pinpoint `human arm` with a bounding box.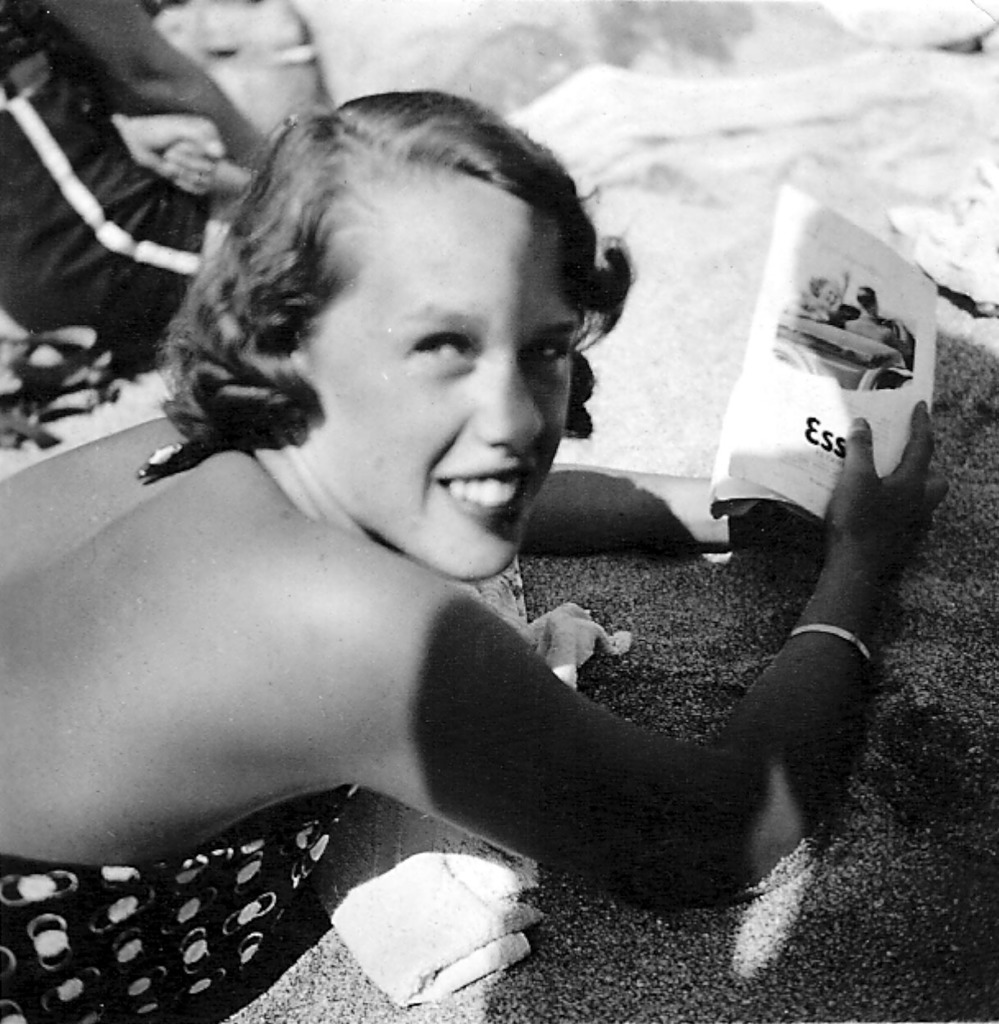
l=520, t=462, r=823, b=560.
